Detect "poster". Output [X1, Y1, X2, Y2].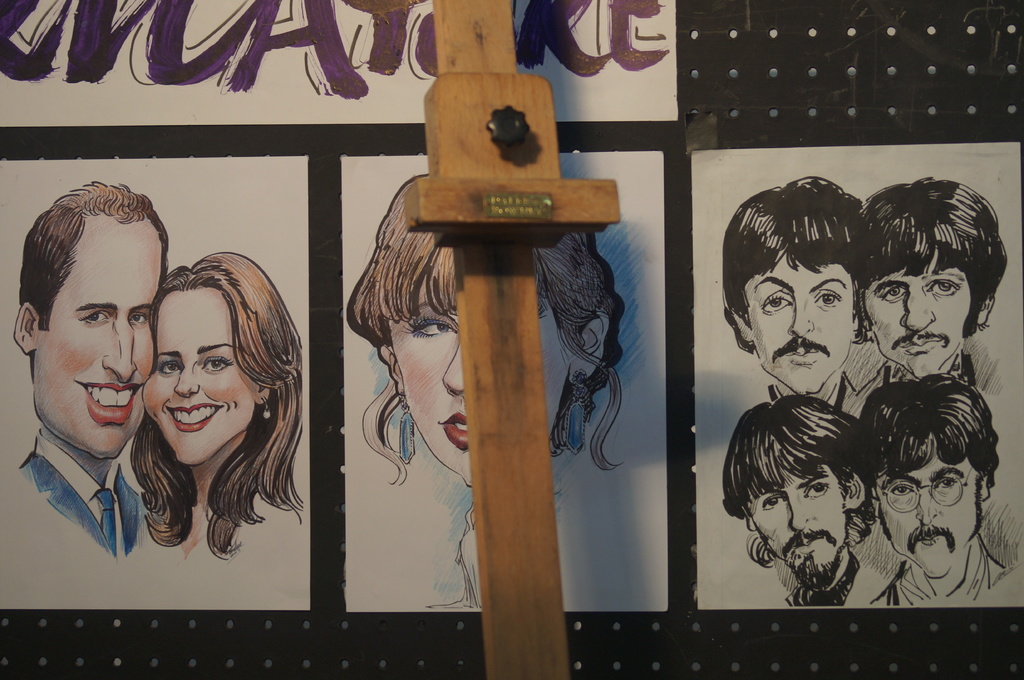
[0, 159, 312, 613].
